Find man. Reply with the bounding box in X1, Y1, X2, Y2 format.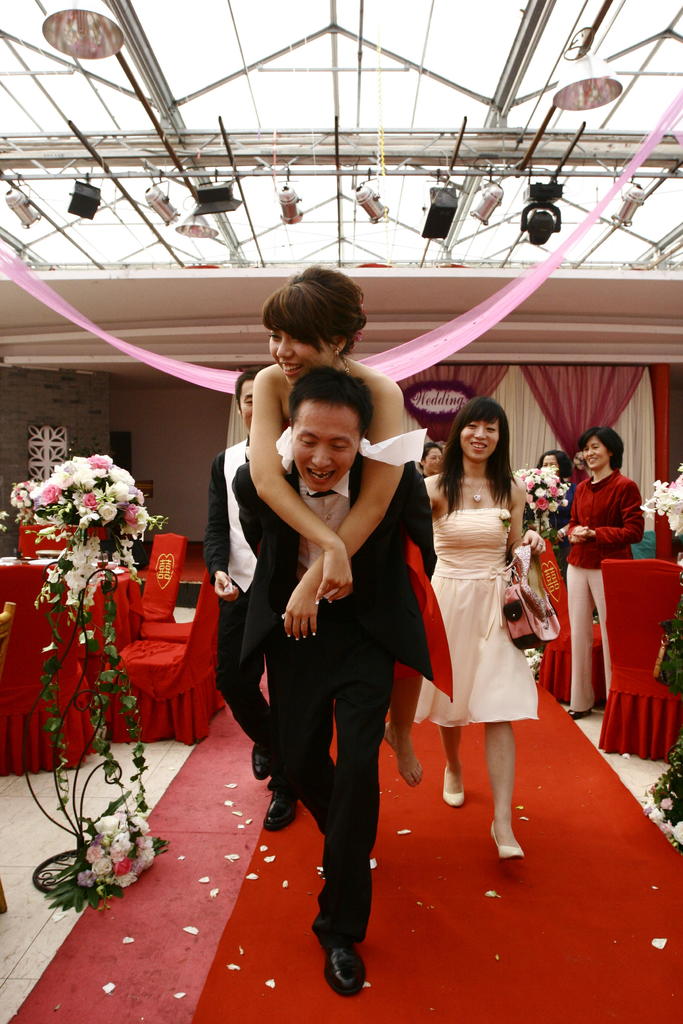
232, 367, 436, 998.
